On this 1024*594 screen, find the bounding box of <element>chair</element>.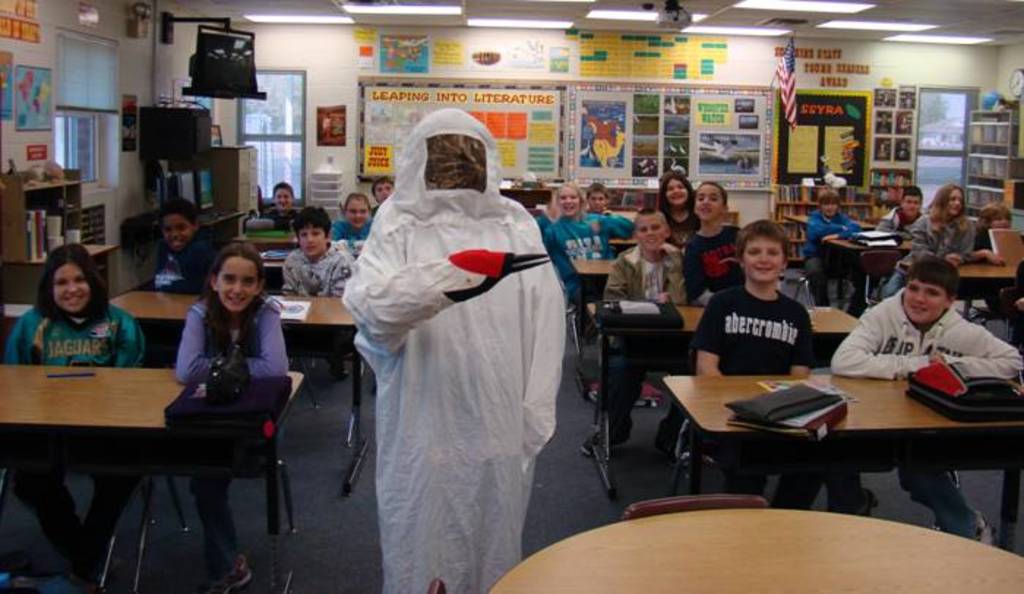
Bounding box: bbox=(862, 250, 908, 307).
